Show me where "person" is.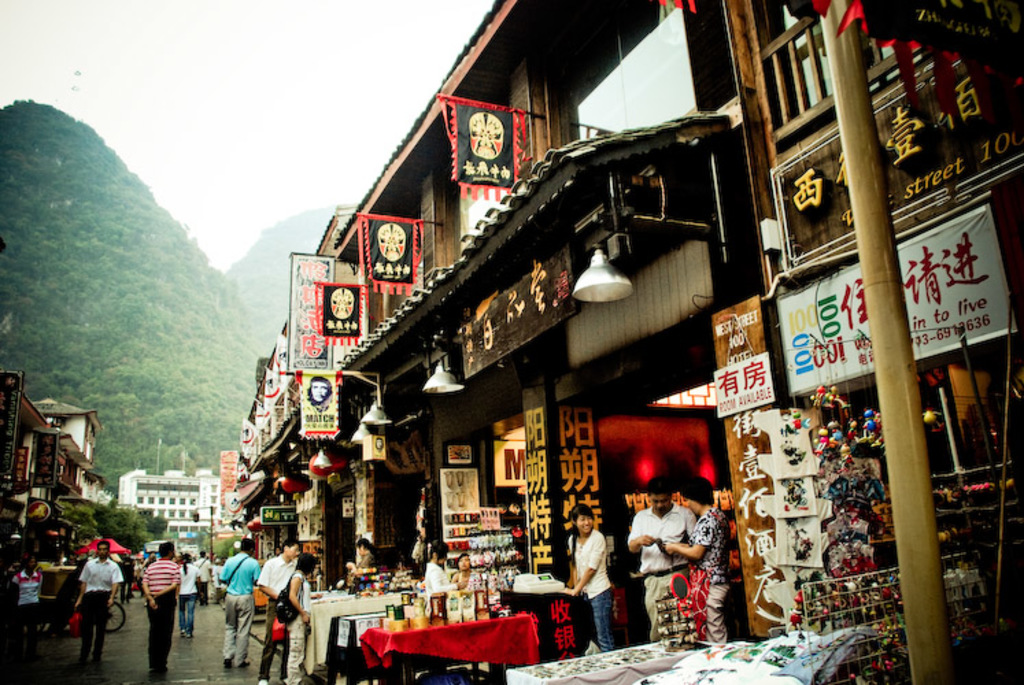
"person" is at (left=52, top=558, right=89, bottom=632).
